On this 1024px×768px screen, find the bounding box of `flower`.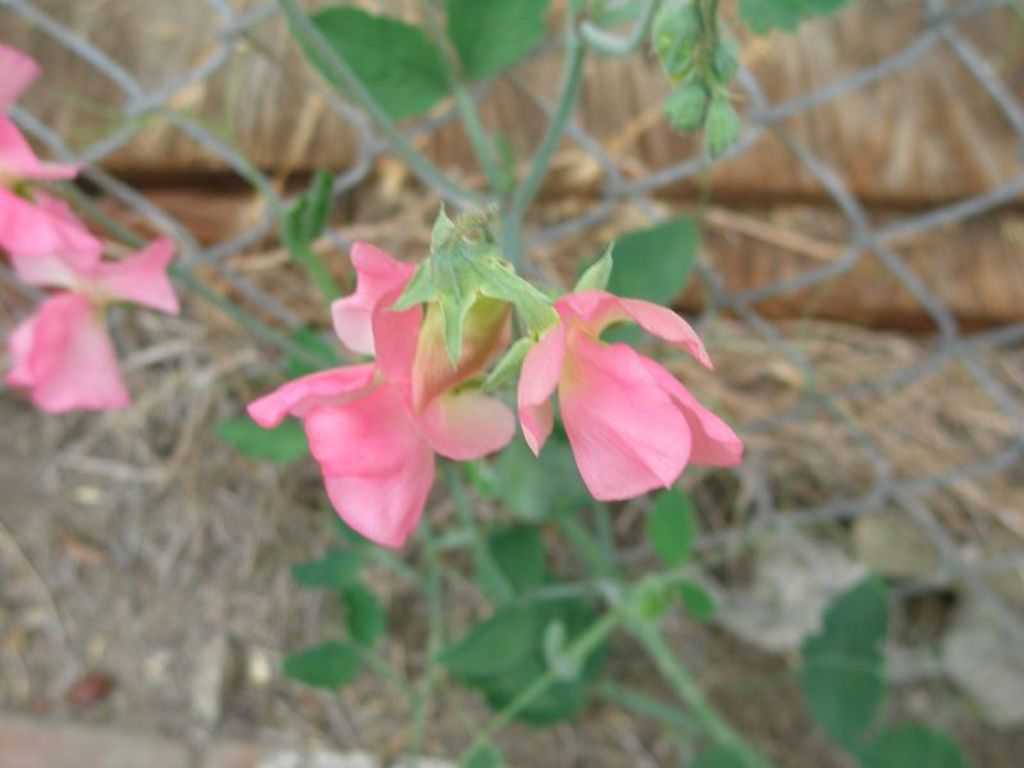
Bounding box: bbox=(0, 47, 81, 182).
